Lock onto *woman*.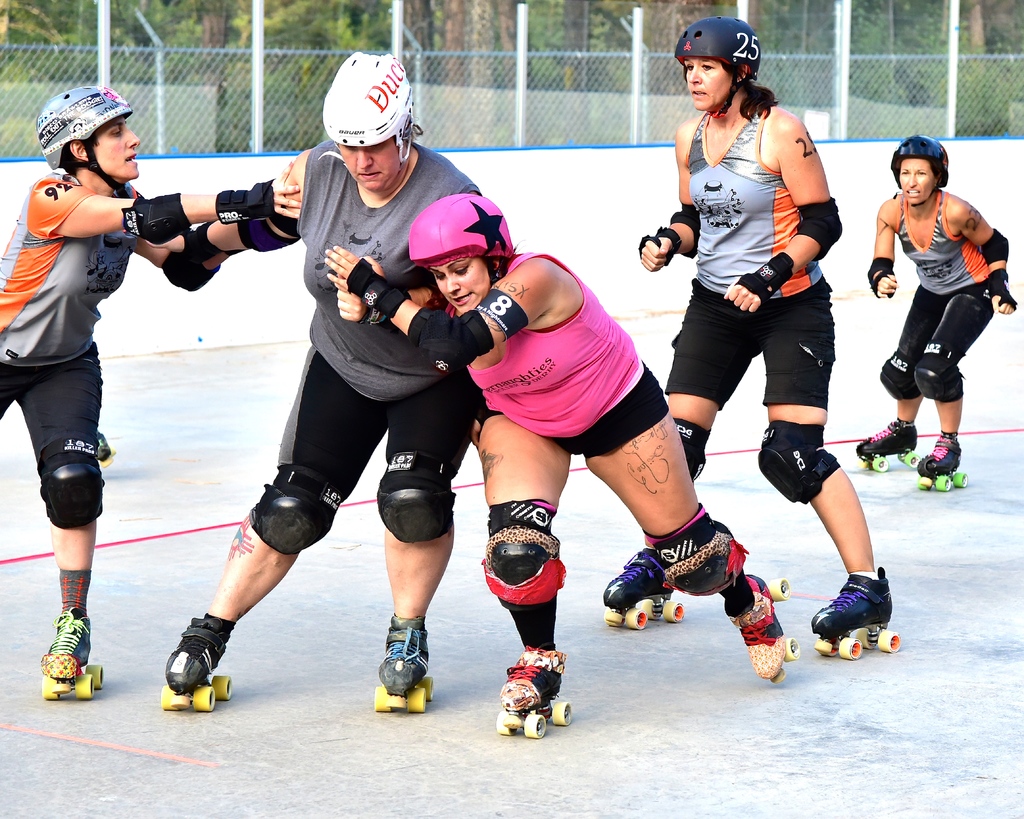
Locked: bbox(0, 83, 301, 680).
